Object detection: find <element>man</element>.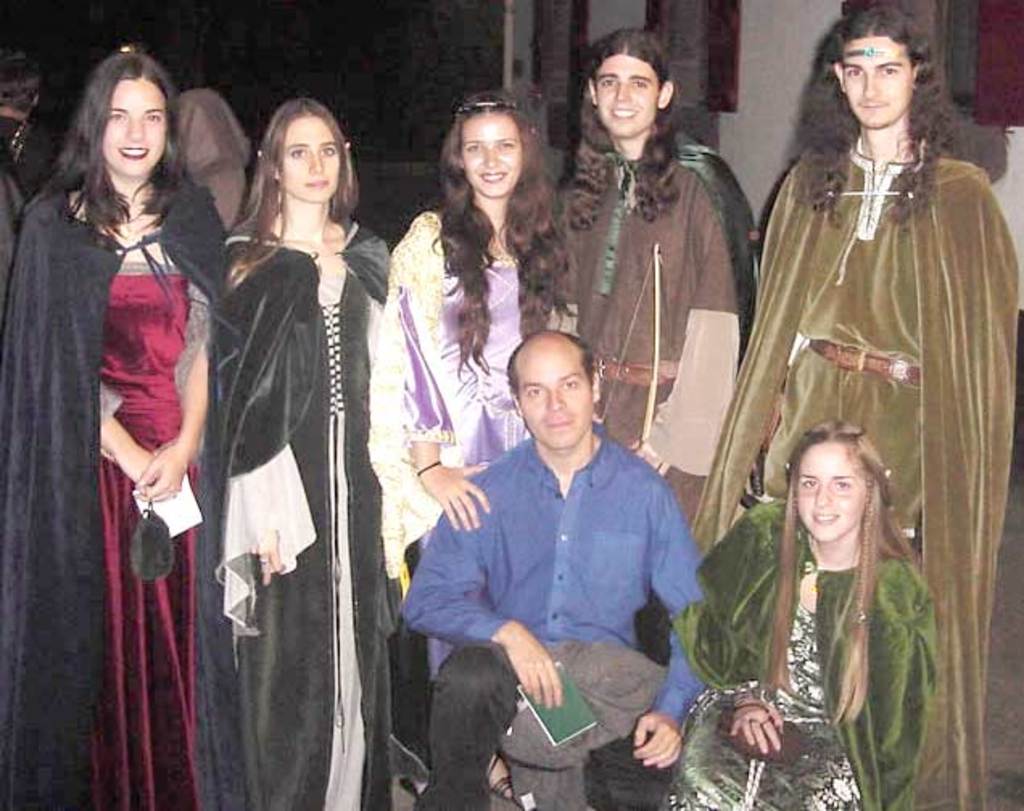
x1=0, y1=47, x2=56, y2=293.
